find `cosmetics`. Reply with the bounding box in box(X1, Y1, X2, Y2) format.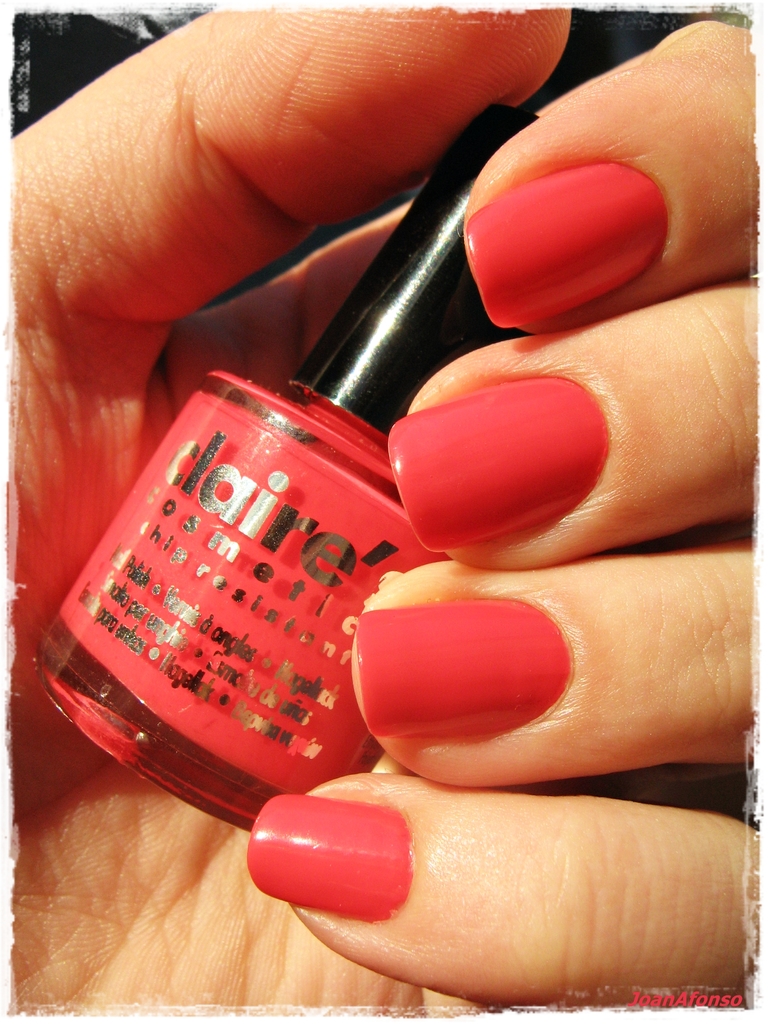
box(386, 371, 610, 554).
